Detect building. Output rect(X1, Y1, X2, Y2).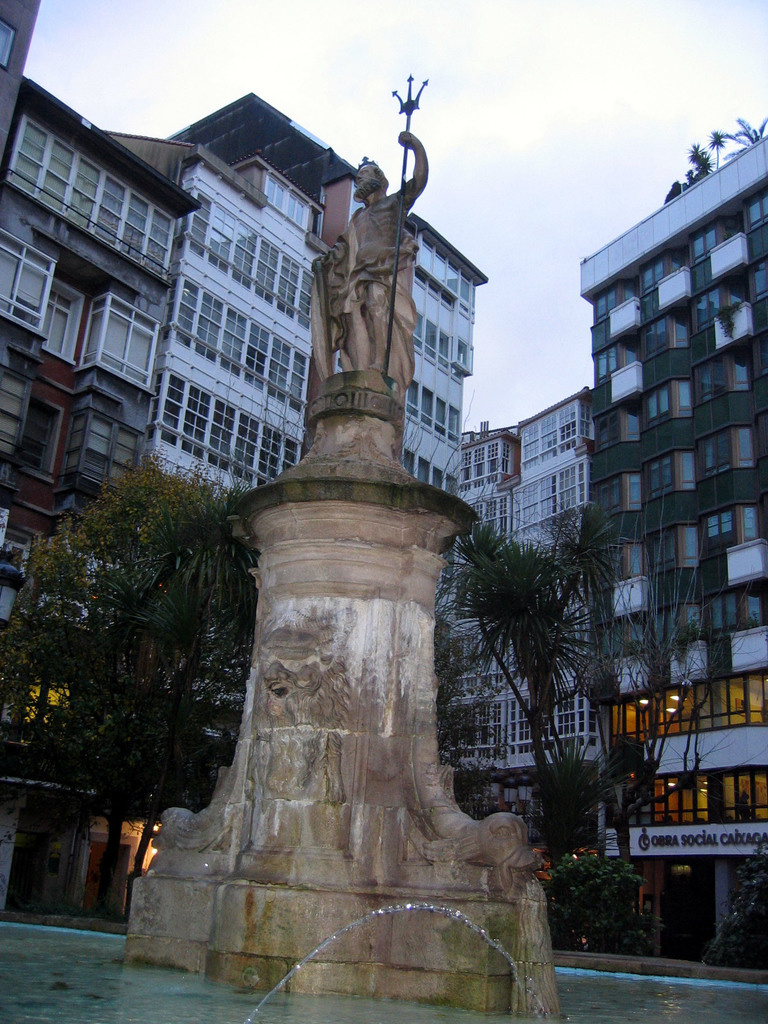
rect(430, 386, 607, 869).
